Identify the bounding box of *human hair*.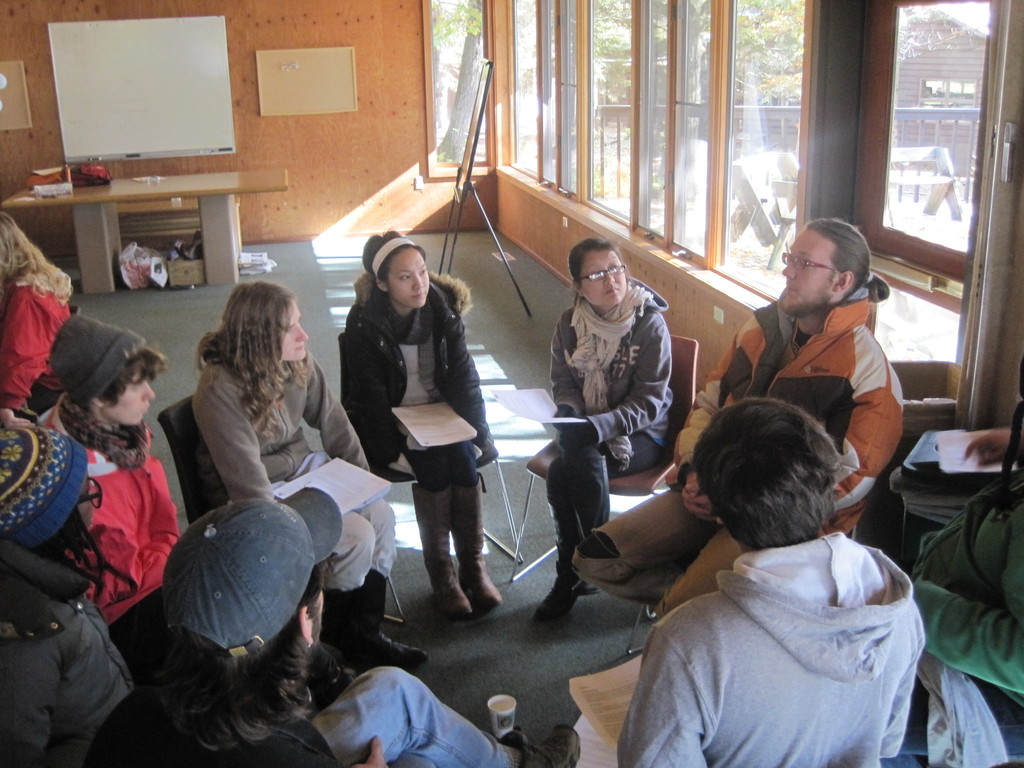
pyautogui.locateOnScreen(804, 214, 893, 300).
